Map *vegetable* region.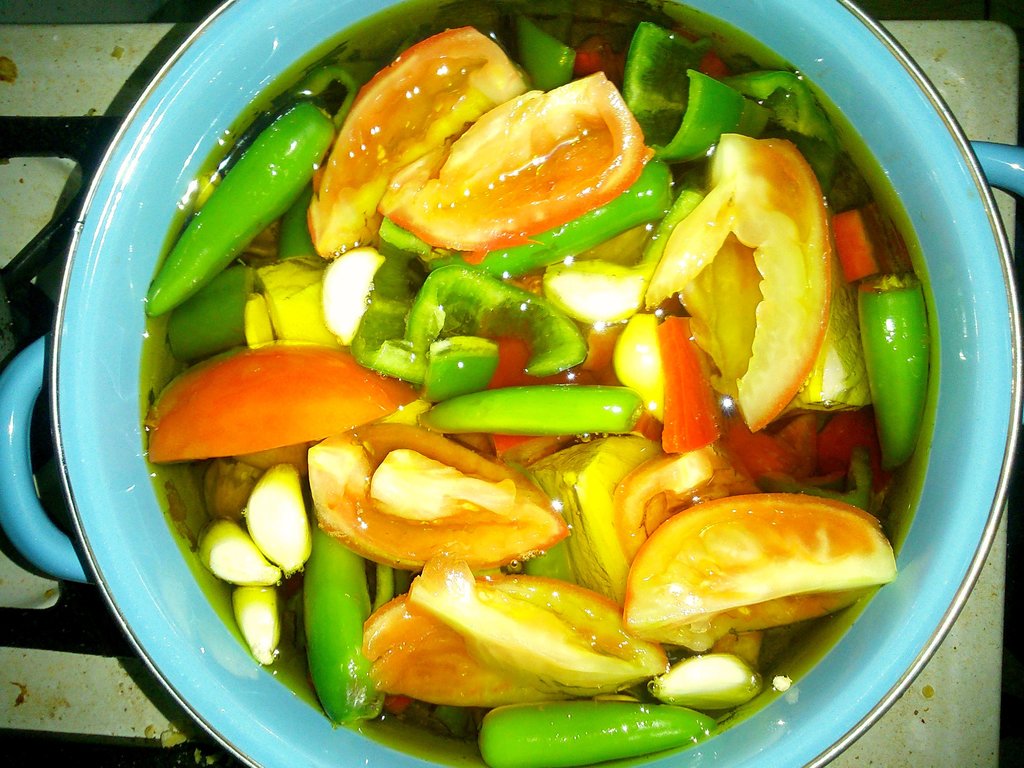
Mapped to detection(726, 406, 887, 490).
